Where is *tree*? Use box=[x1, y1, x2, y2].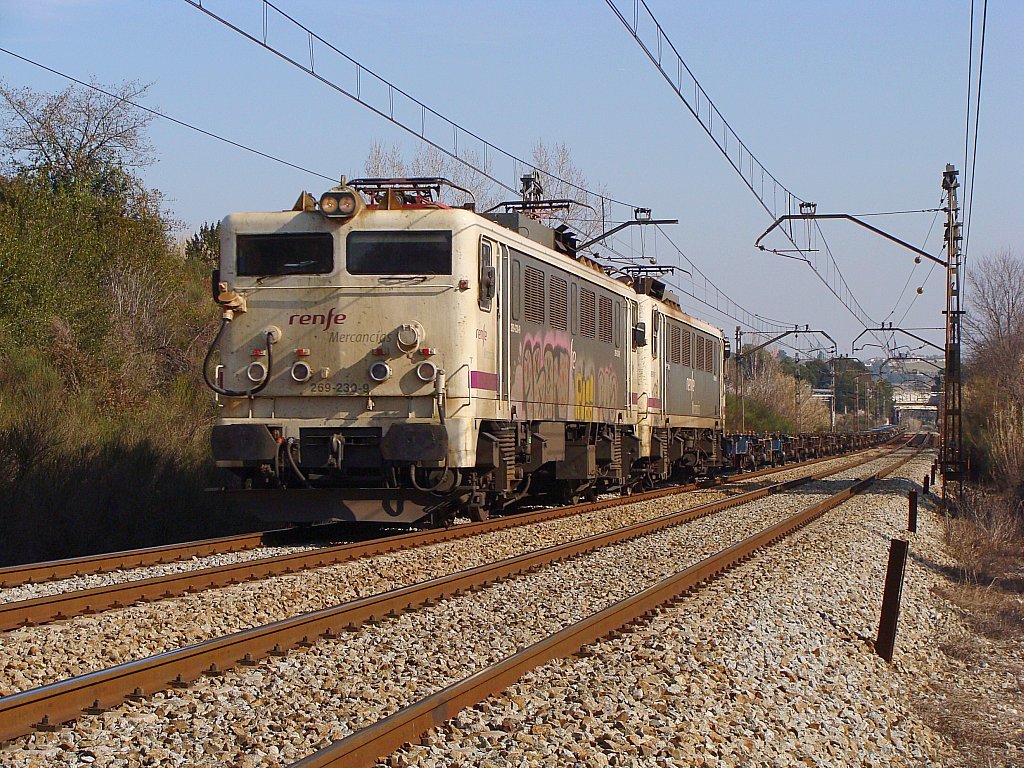
box=[932, 270, 1023, 543].
